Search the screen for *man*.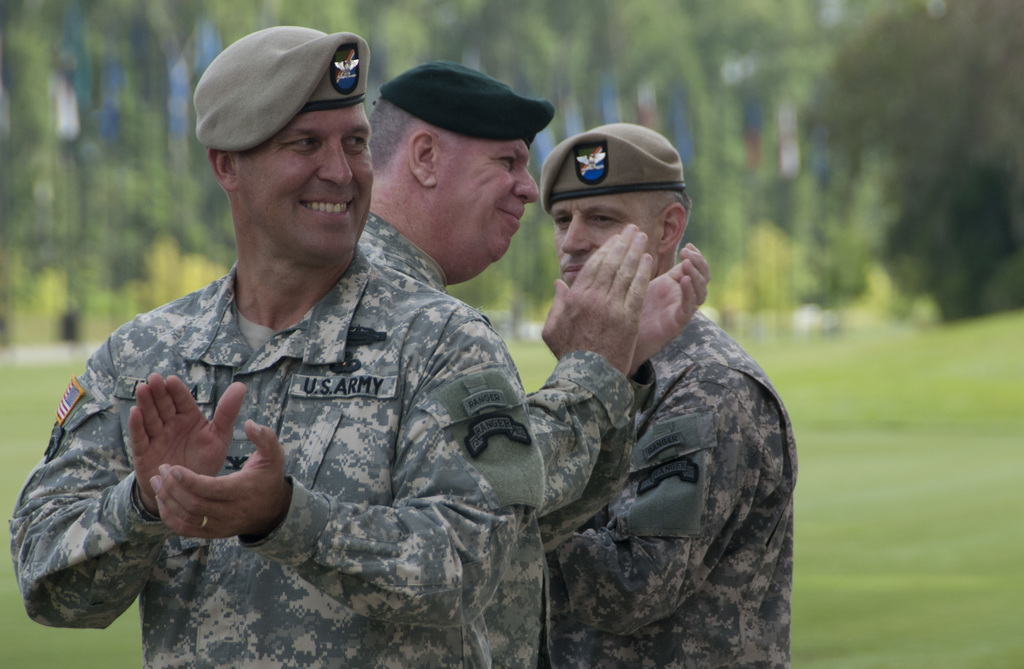
Found at (x1=1, y1=5, x2=556, y2=668).
